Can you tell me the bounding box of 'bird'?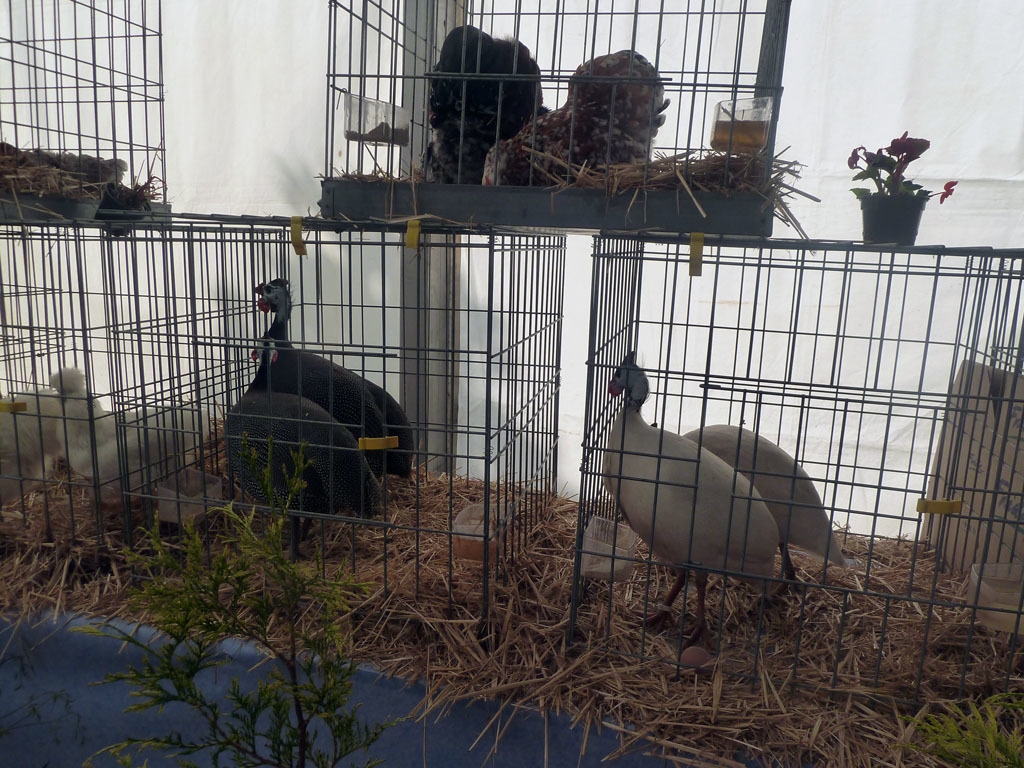
BBox(417, 21, 551, 179).
